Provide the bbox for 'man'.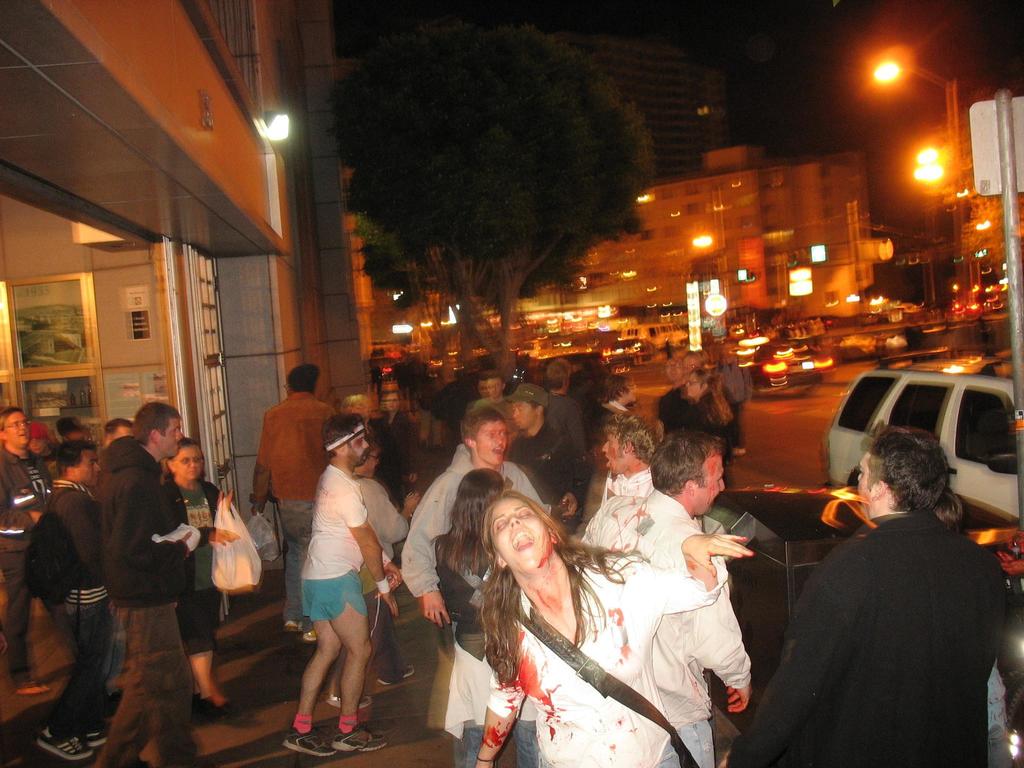
{"left": 285, "top": 417, "right": 401, "bottom": 754}.
